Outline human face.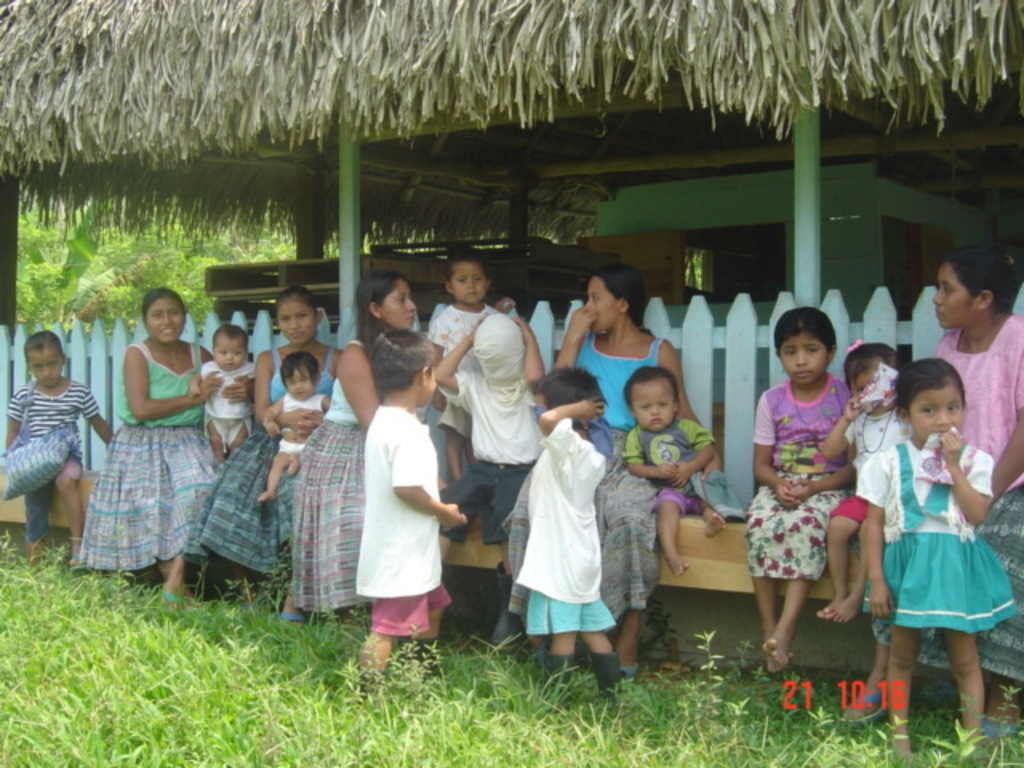
Outline: 925/261/976/331.
